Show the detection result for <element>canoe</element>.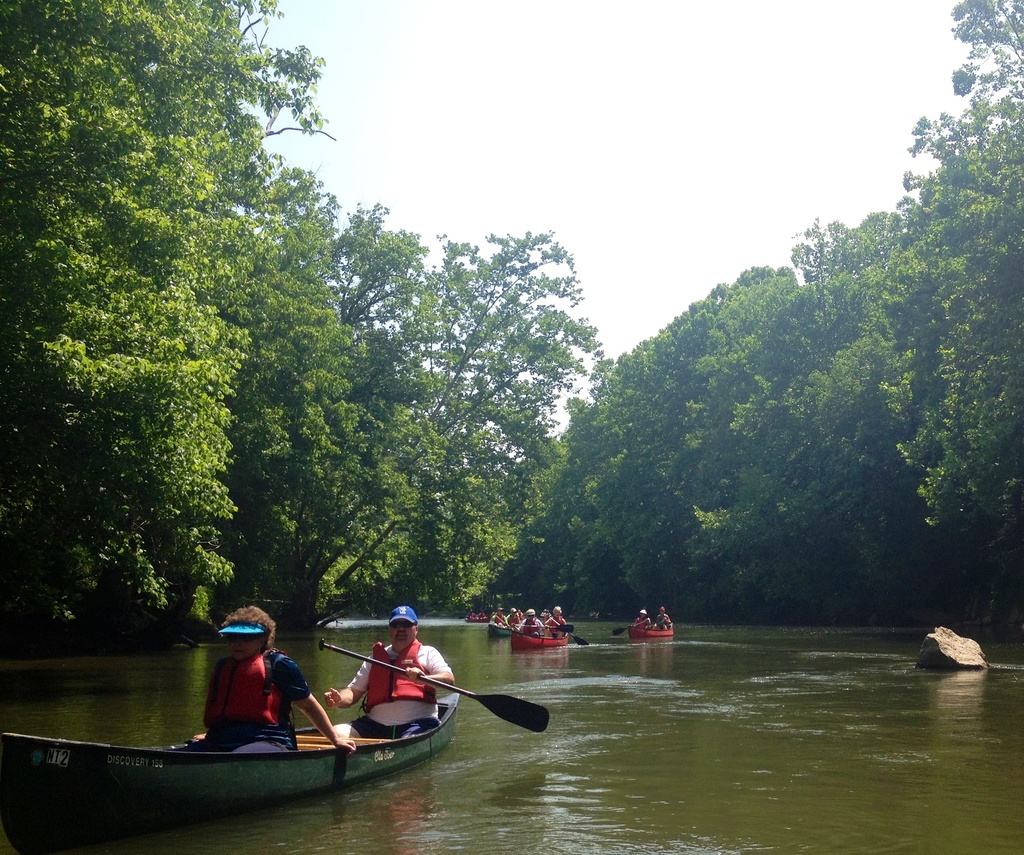
bbox=(0, 695, 454, 810).
